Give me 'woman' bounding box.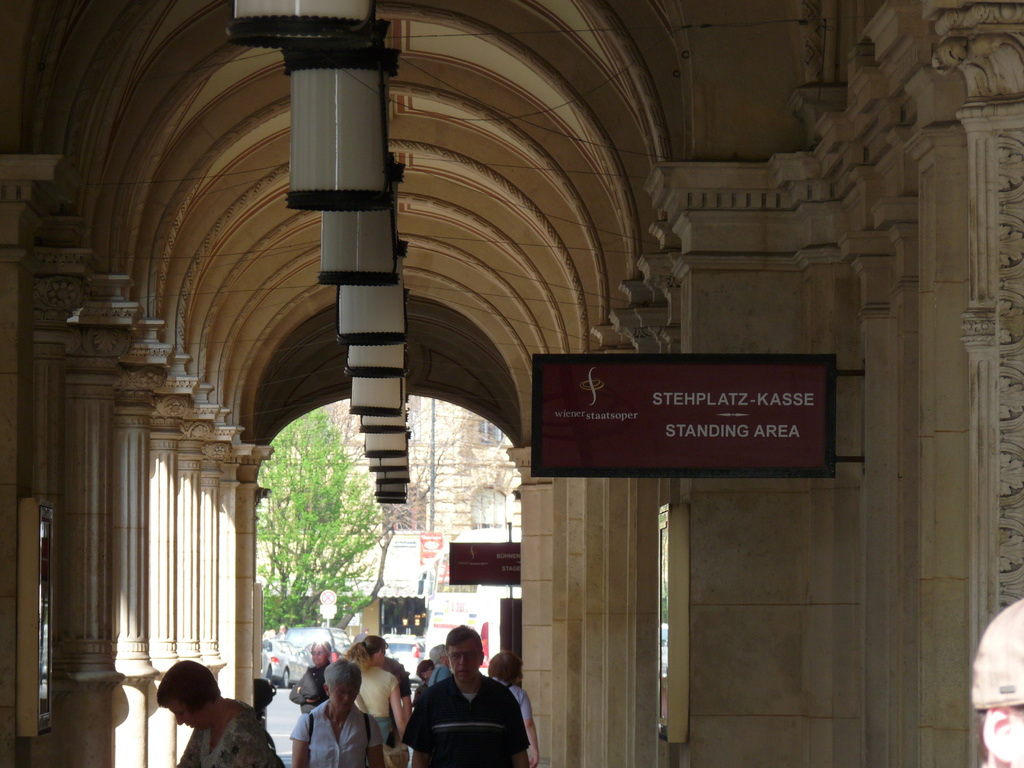
pyautogui.locateOnScreen(487, 651, 537, 767).
